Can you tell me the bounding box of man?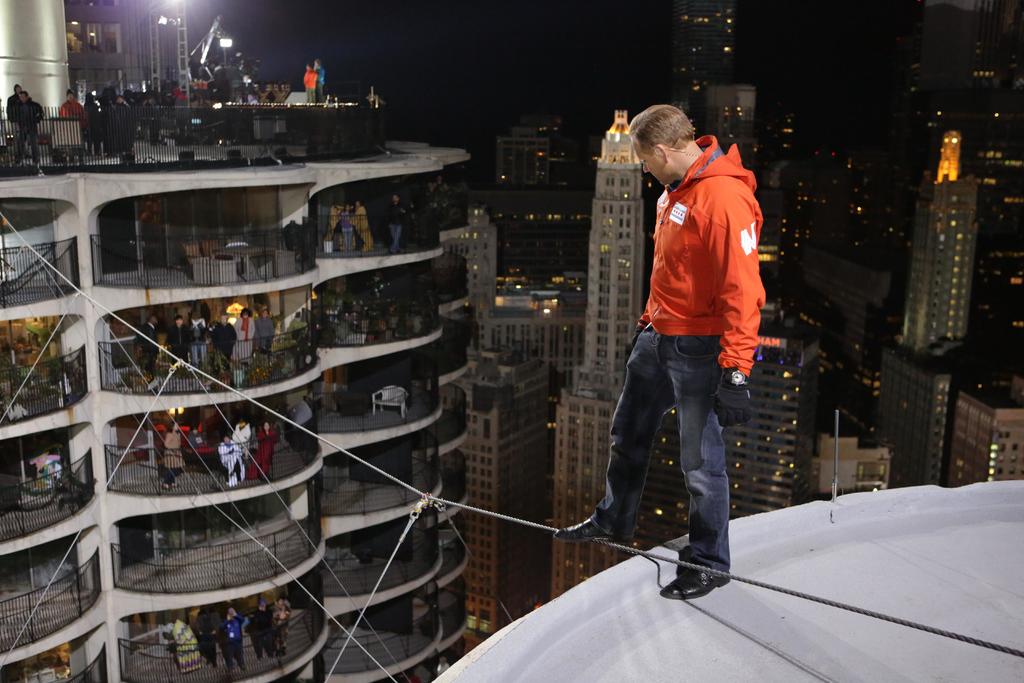
<bbox>243, 601, 274, 659</bbox>.
